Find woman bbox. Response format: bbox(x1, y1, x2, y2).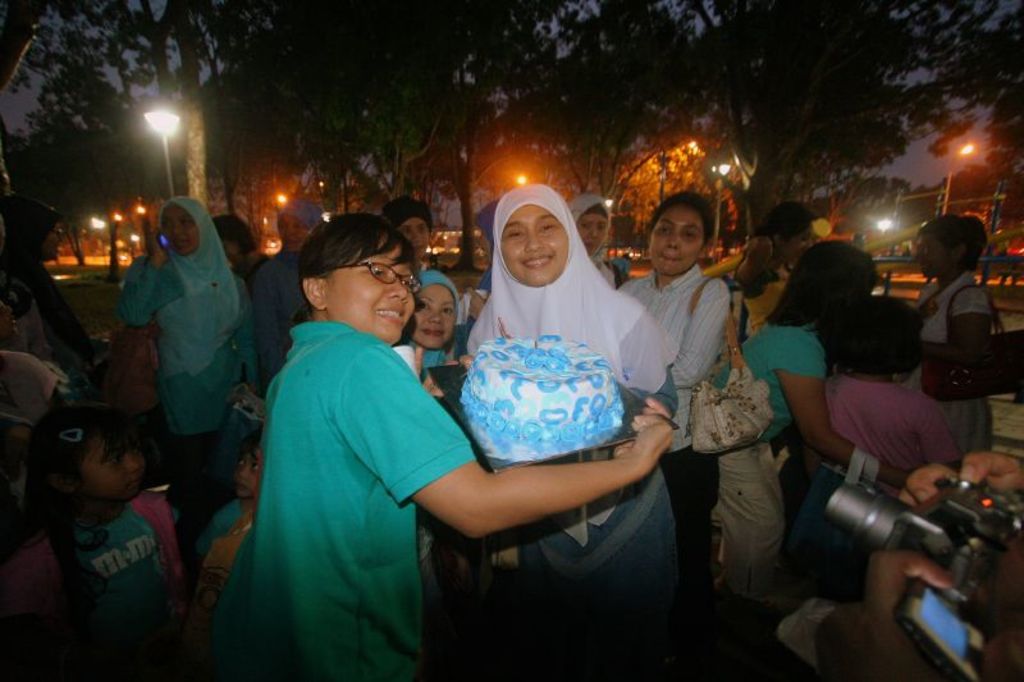
bbox(613, 184, 735, 644).
